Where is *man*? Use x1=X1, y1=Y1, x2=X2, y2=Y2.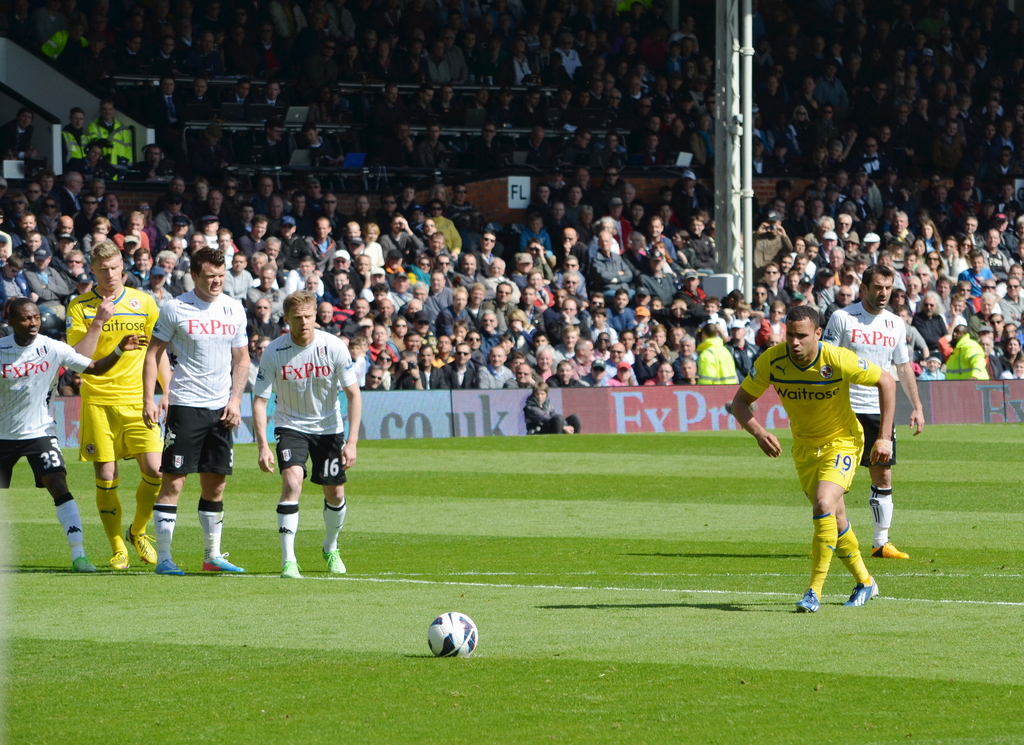
x1=143, y1=242, x2=260, y2=576.
